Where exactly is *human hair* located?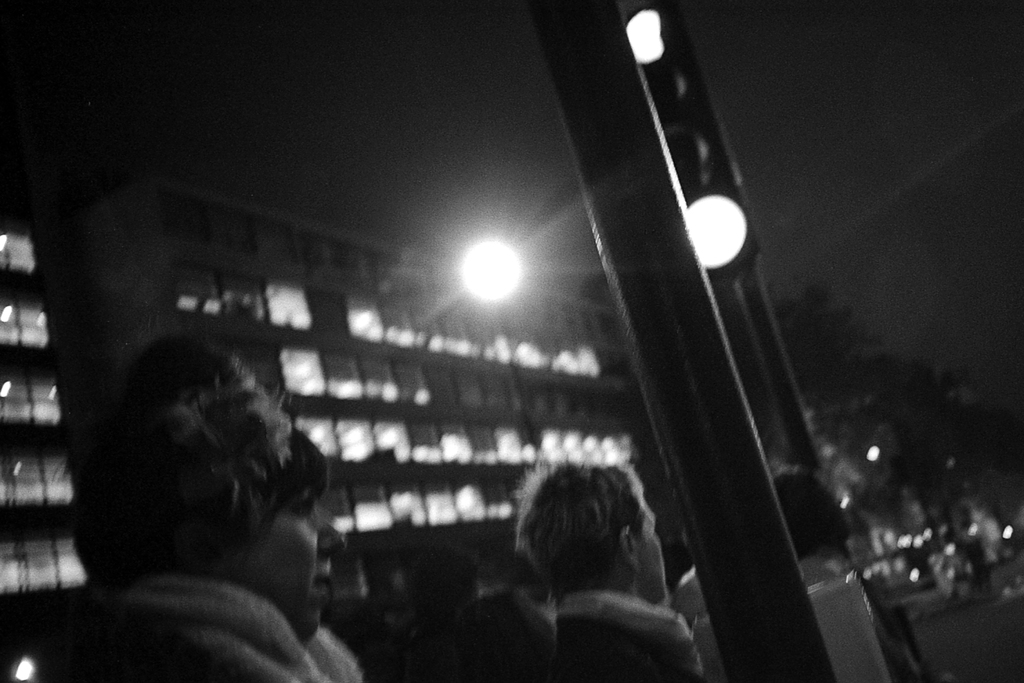
Its bounding box is left=277, top=429, right=331, bottom=516.
